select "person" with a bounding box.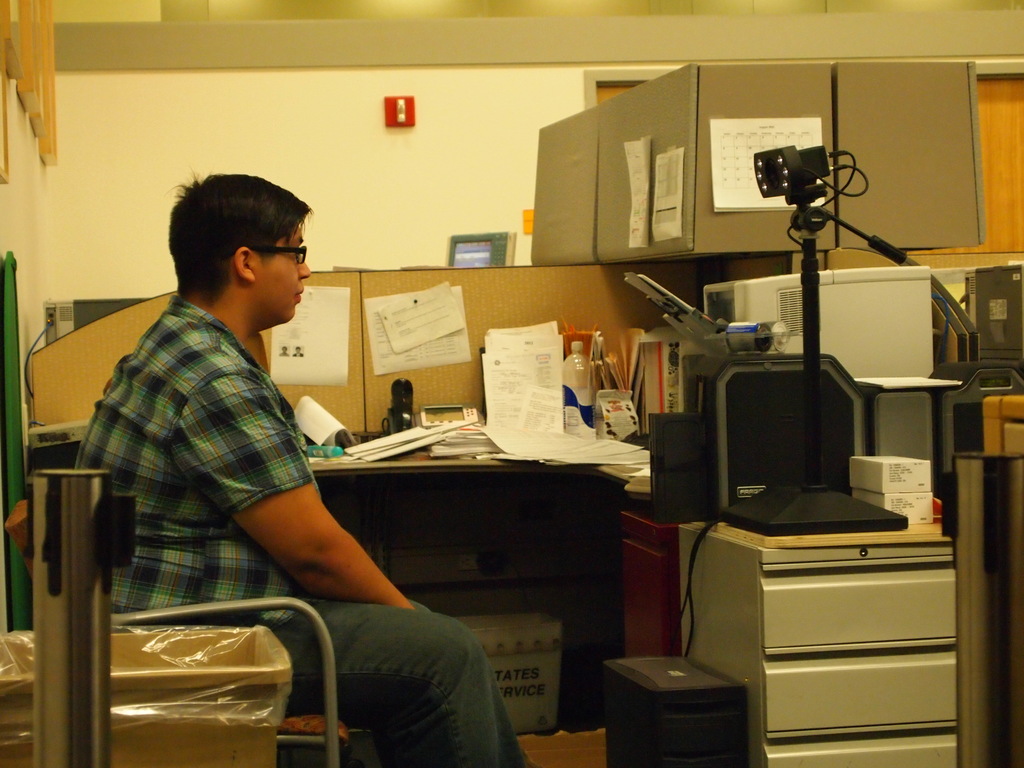
58 146 493 724.
